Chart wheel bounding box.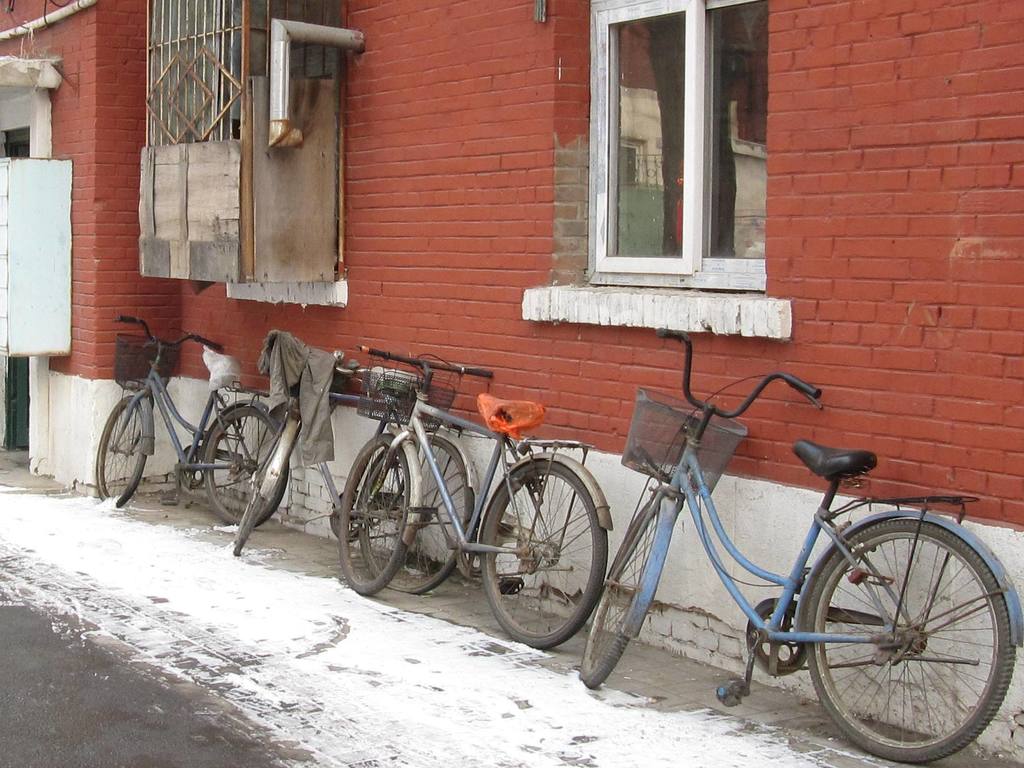
Charted: <region>333, 432, 417, 603</region>.
